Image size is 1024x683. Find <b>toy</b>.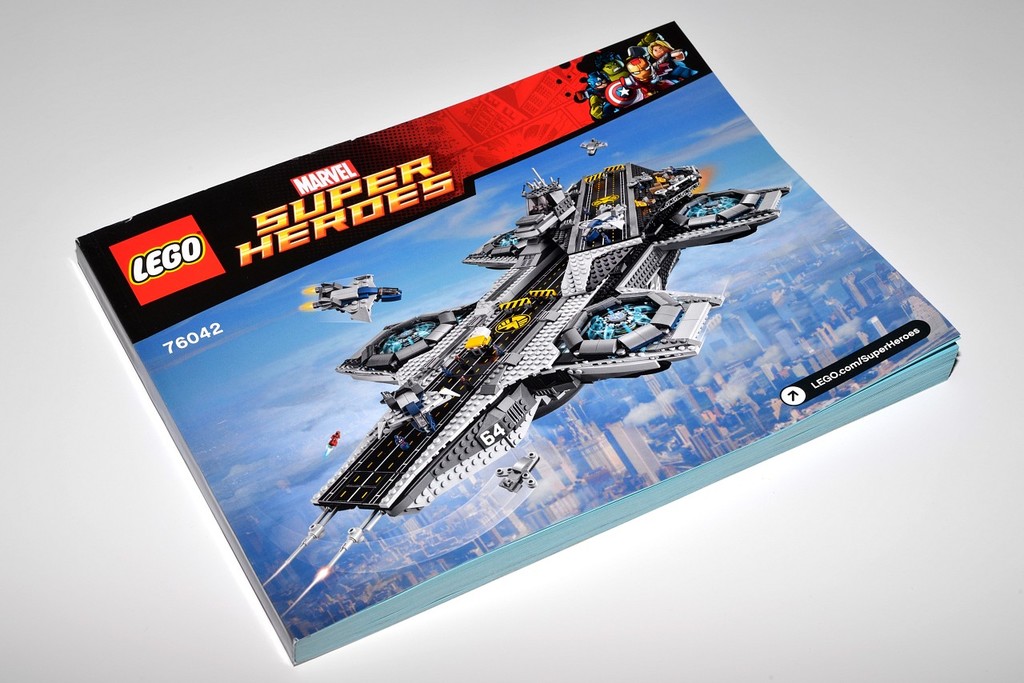
BBox(495, 451, 536, 501).
